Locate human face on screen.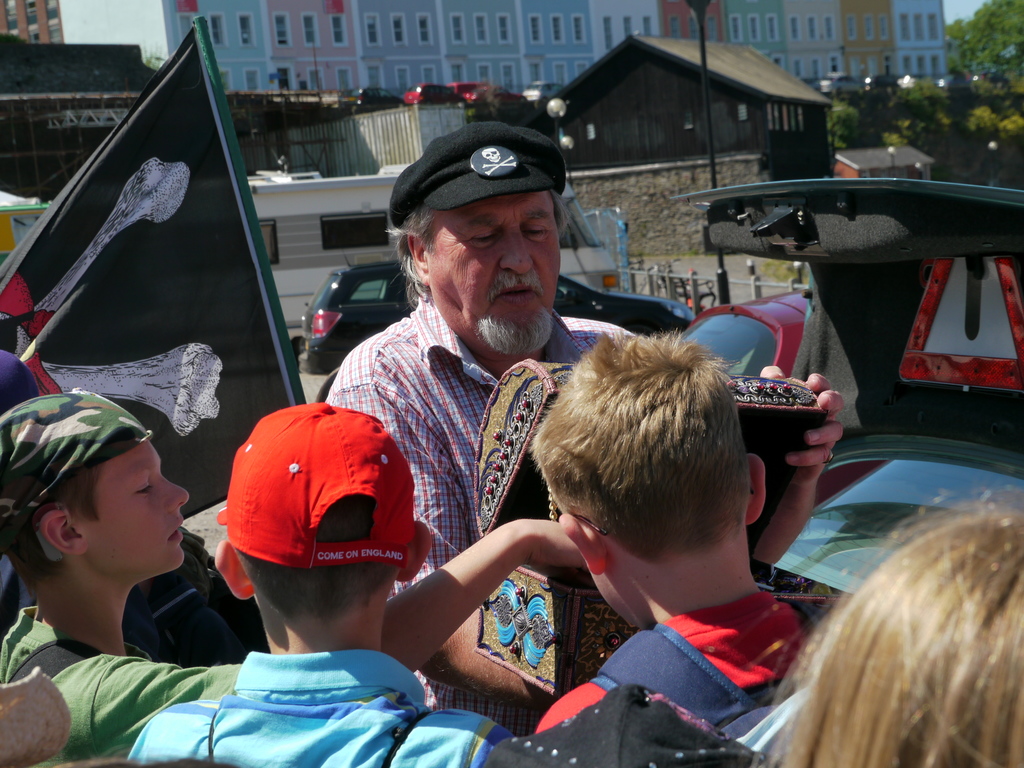
On screen at 106, 441, 193, 568.
